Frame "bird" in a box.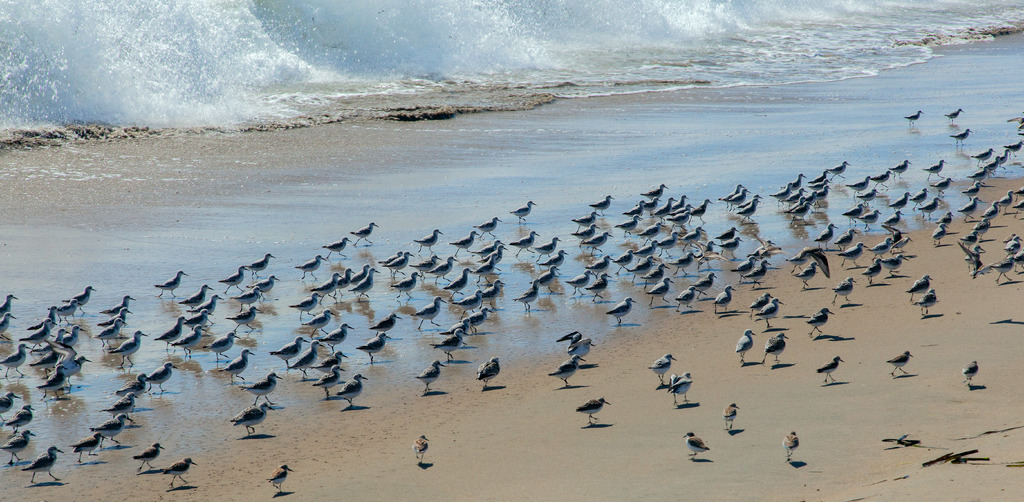
614,293,636,328.
